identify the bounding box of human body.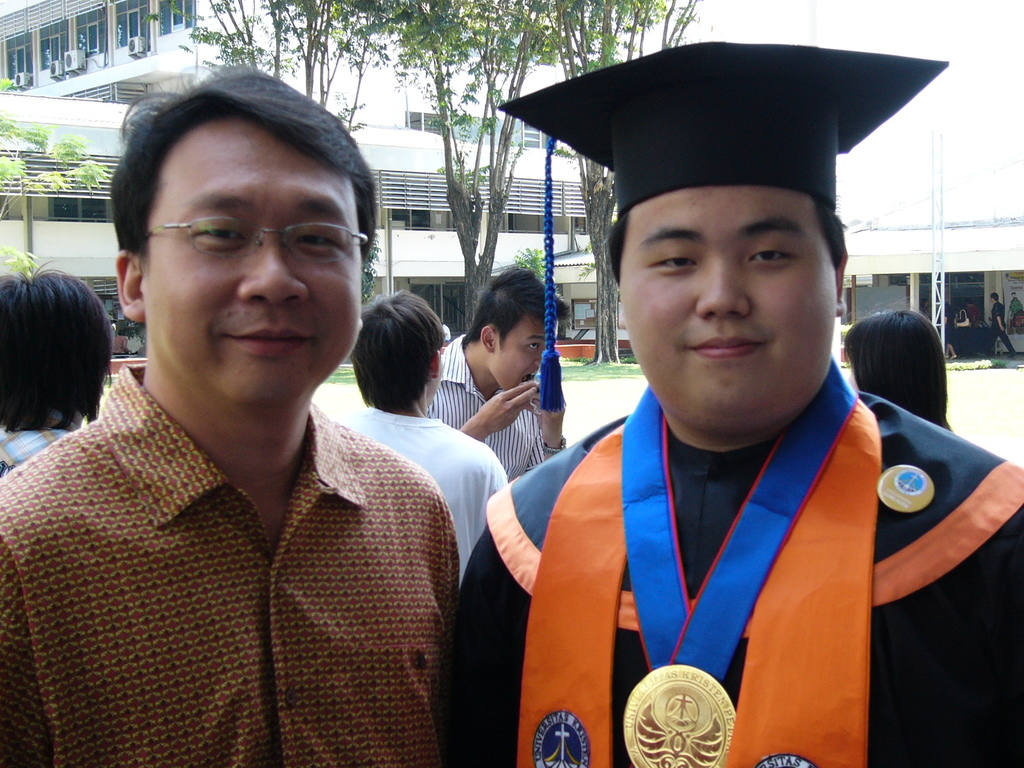
left=1, top=63, right=493, bottom=766.
